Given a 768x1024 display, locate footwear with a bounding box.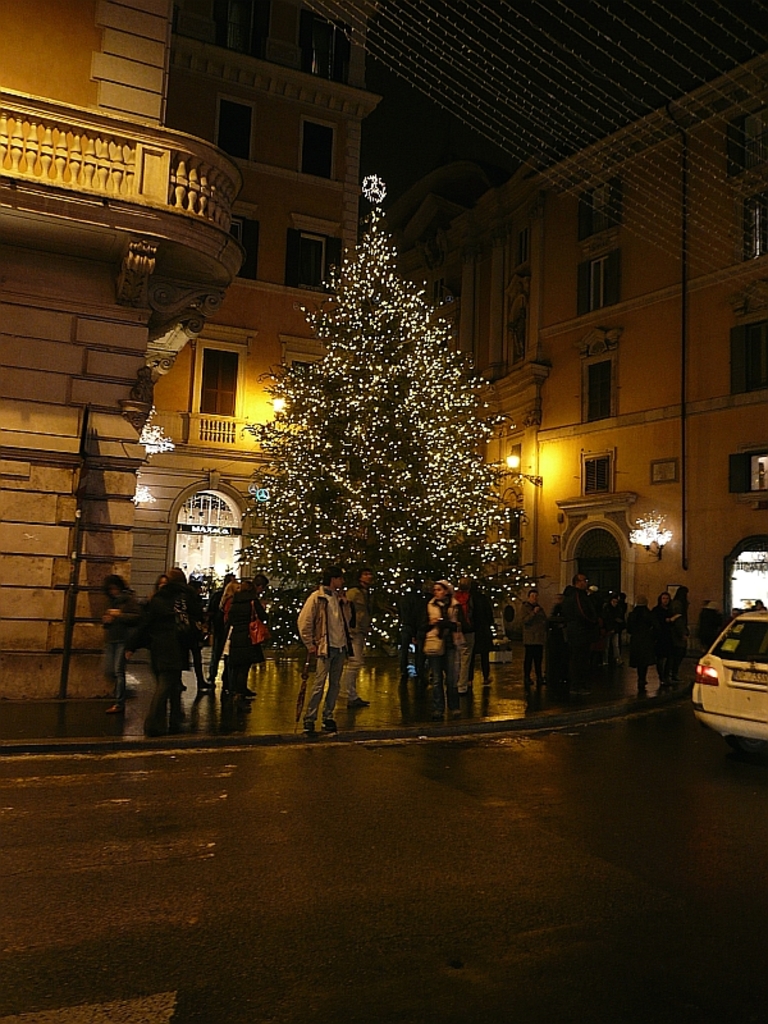
Located: <bbox>326, 721, 337, 733</bbox>.
